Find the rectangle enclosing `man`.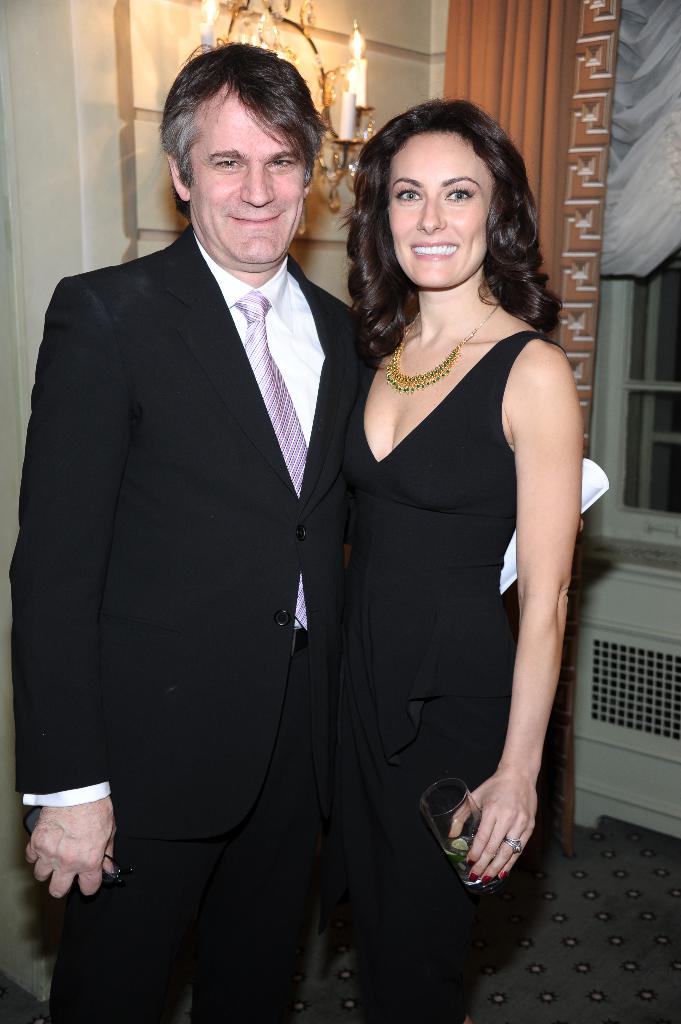
Rect(0, 29, 385, 1022).
